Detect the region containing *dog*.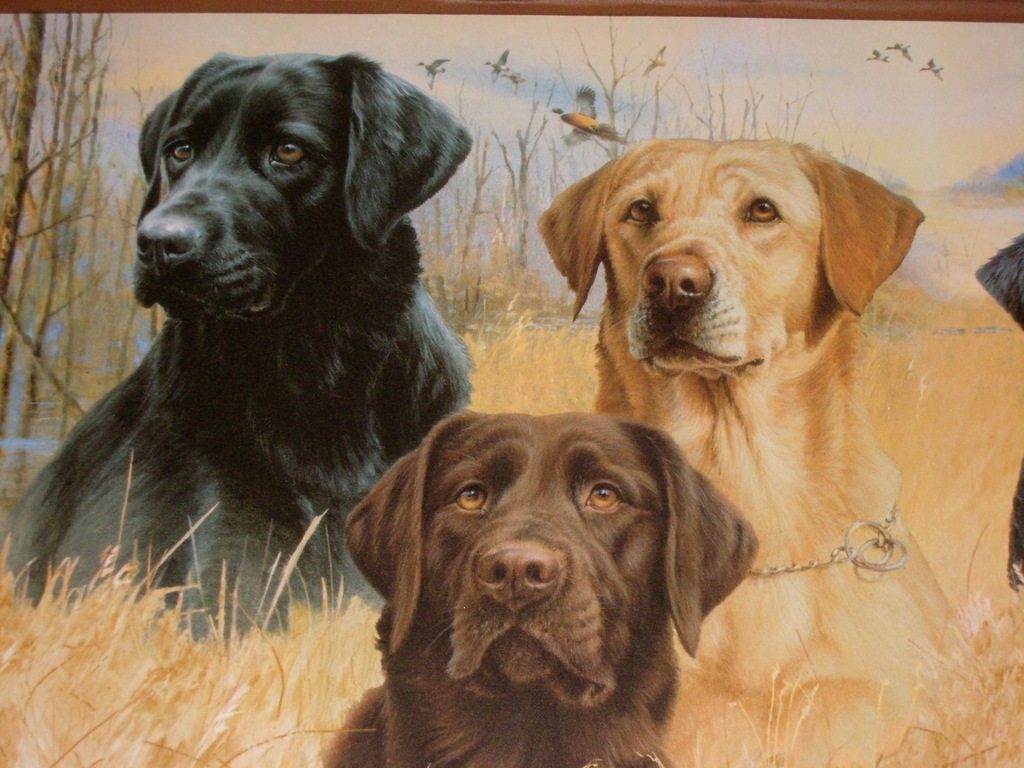
select_region(0, 51, 480, 648).
